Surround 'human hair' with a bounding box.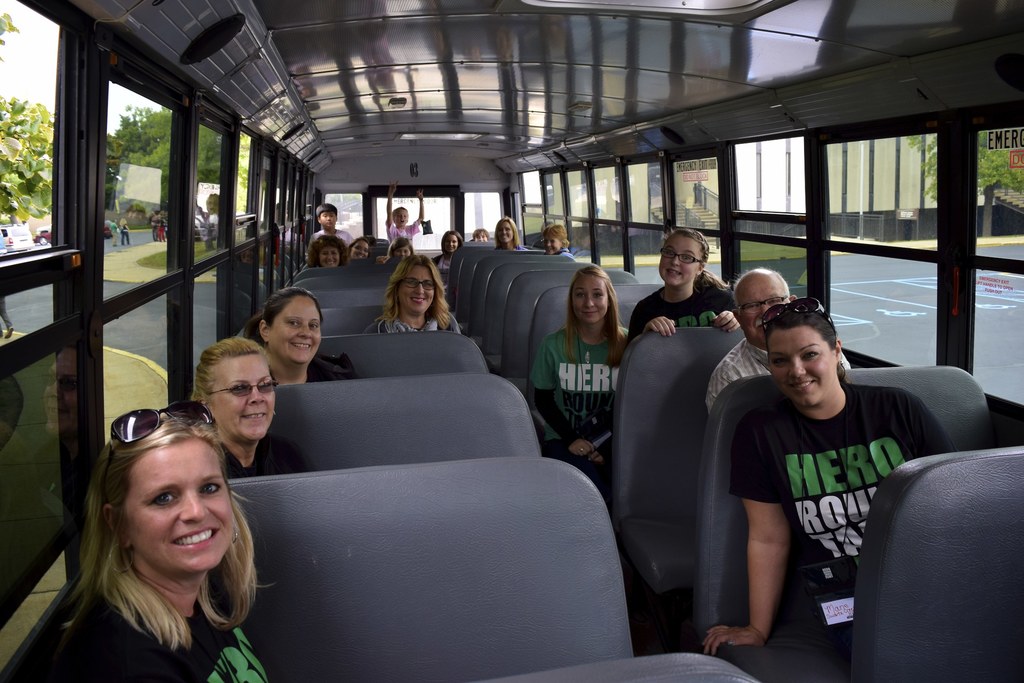
select_region(543, 221, 570, 248).
